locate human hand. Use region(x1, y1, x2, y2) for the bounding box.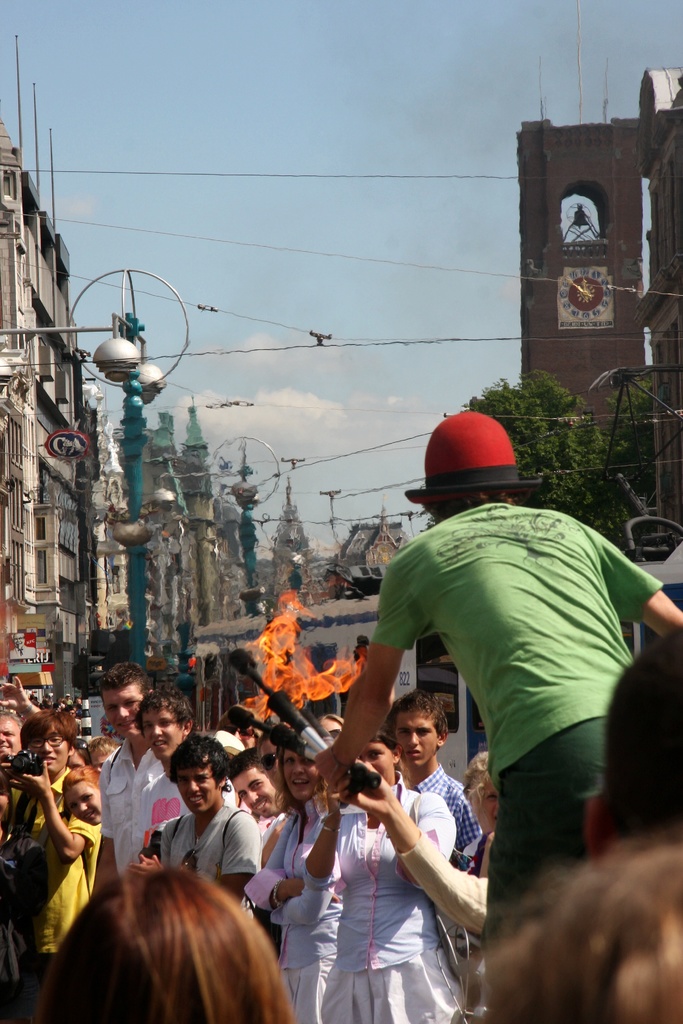
region(316, 780, 346, 829).
